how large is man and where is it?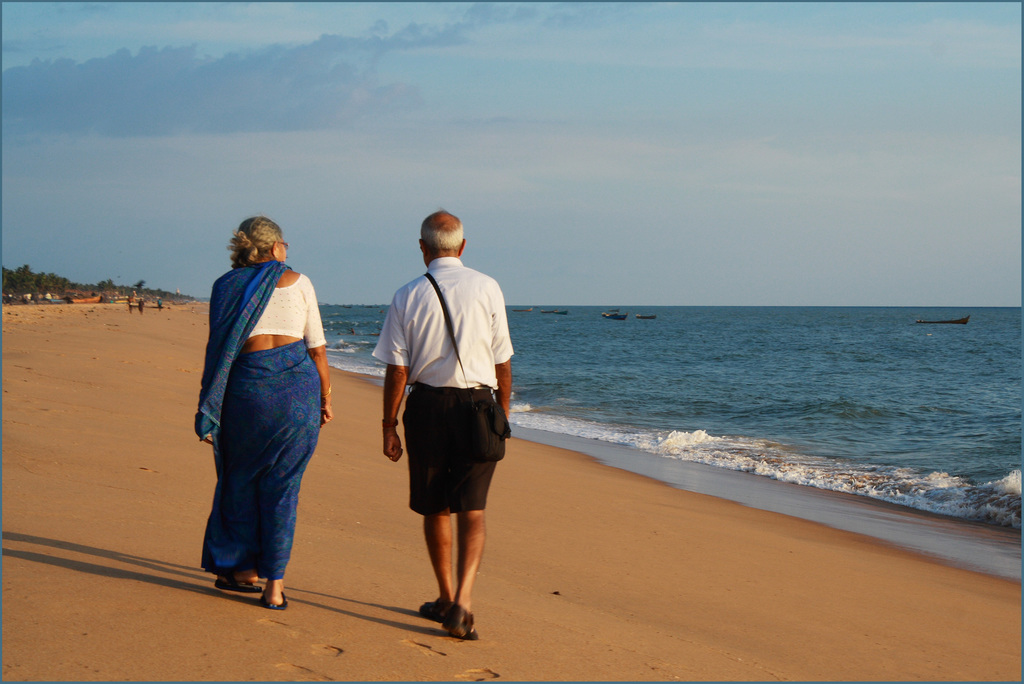
Bounding box: 363,206,519,640.
